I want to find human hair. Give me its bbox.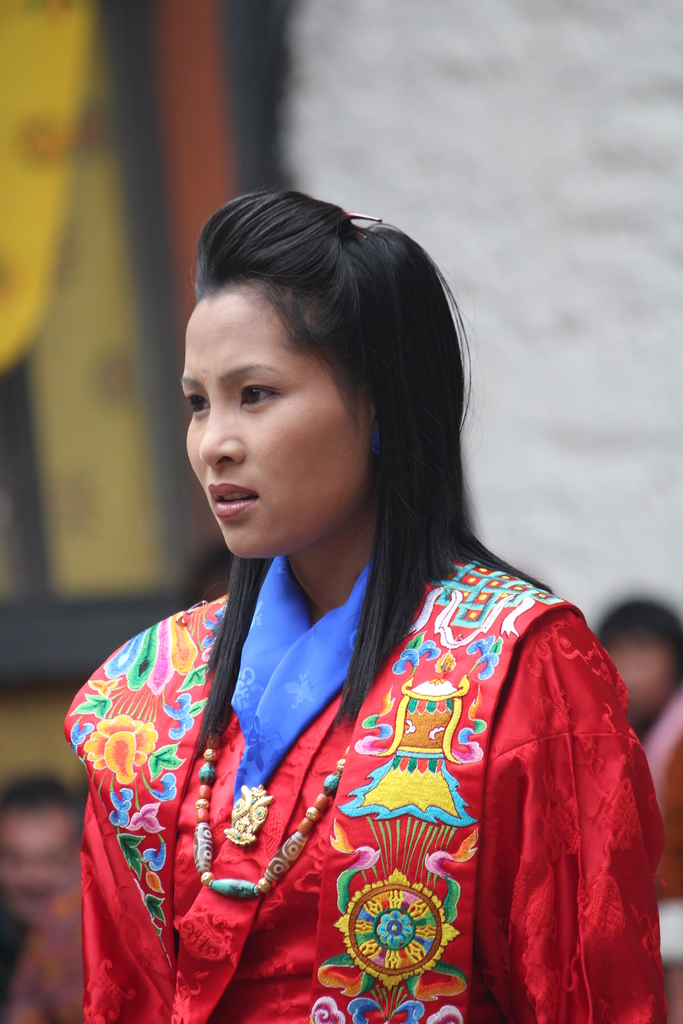
box=[174, 193, 538, 672].
